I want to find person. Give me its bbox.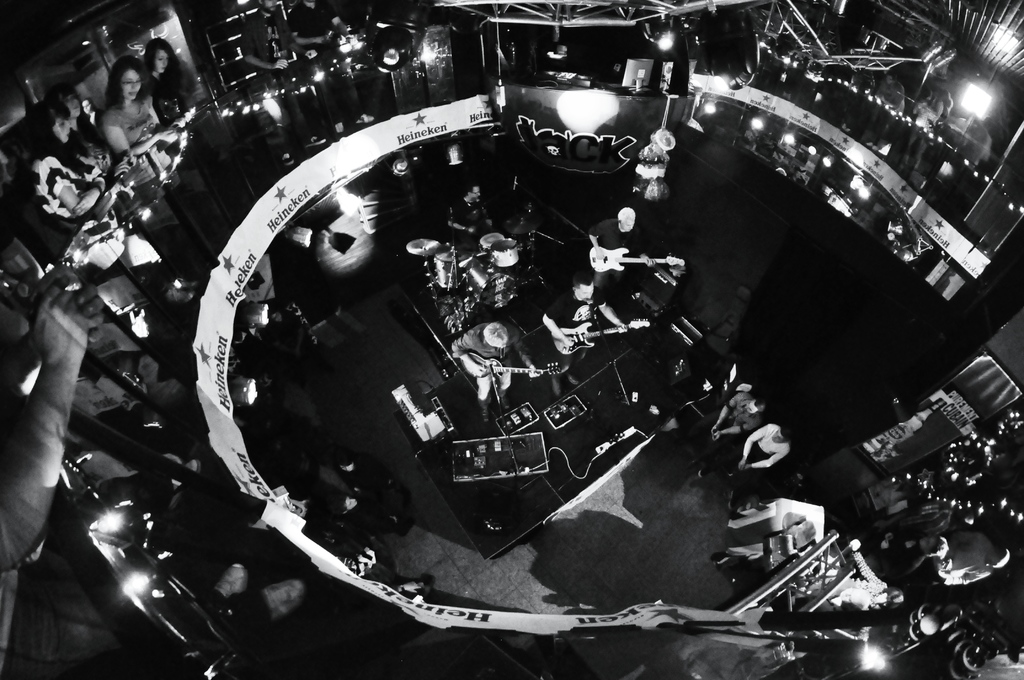
{"left": 543, "top": 42, "right": 571, "bottom": 61}.
